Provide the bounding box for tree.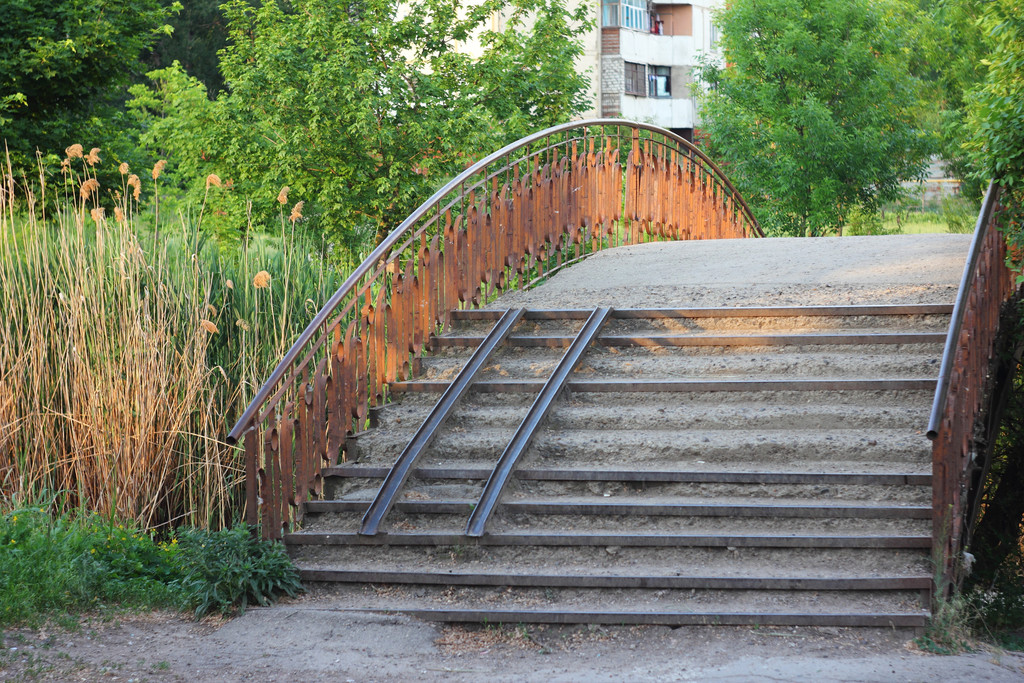
<box>0,0,224,220</box>.
